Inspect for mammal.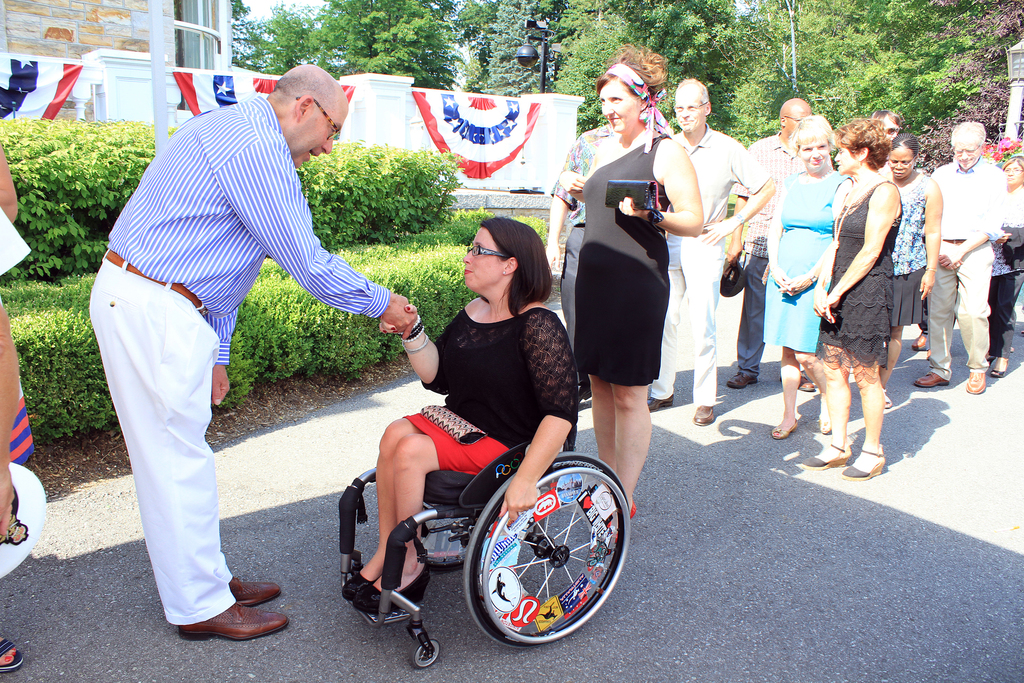
Inspection: BBox(546, 121, 671, 404).
